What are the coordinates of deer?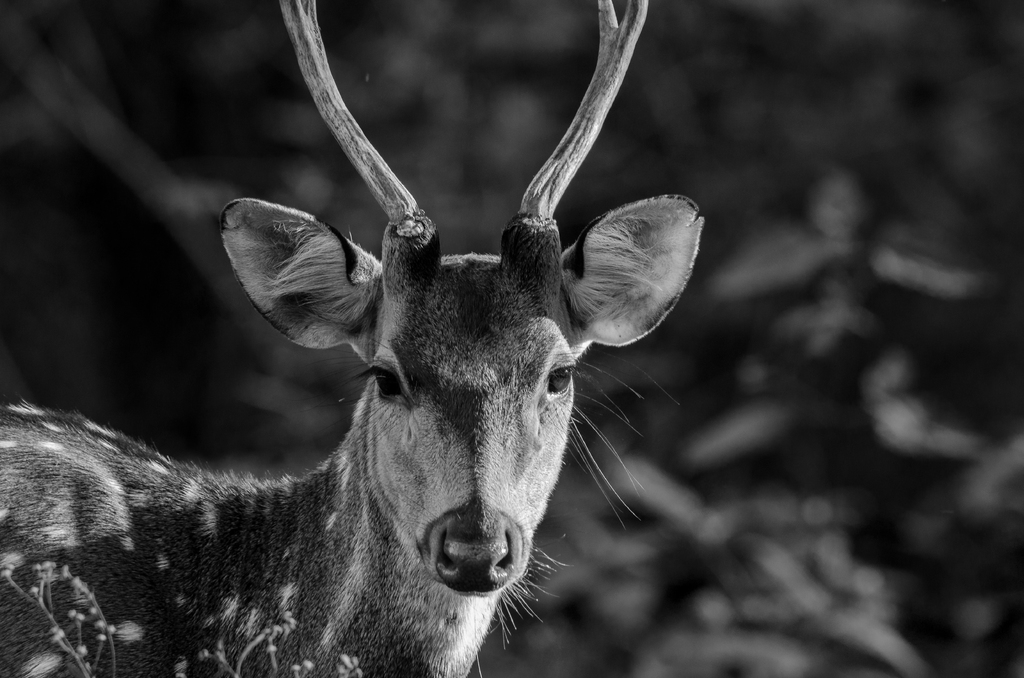
box=[0, 0, 707, 677].
